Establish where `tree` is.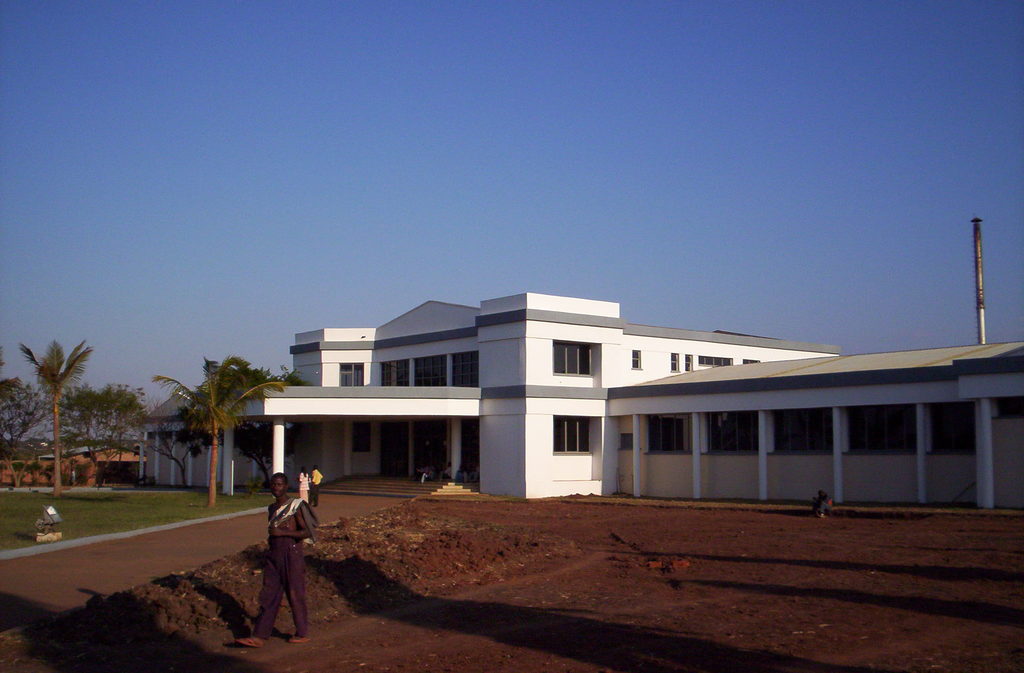
Established at select_region(147, 352, 283, 508).
